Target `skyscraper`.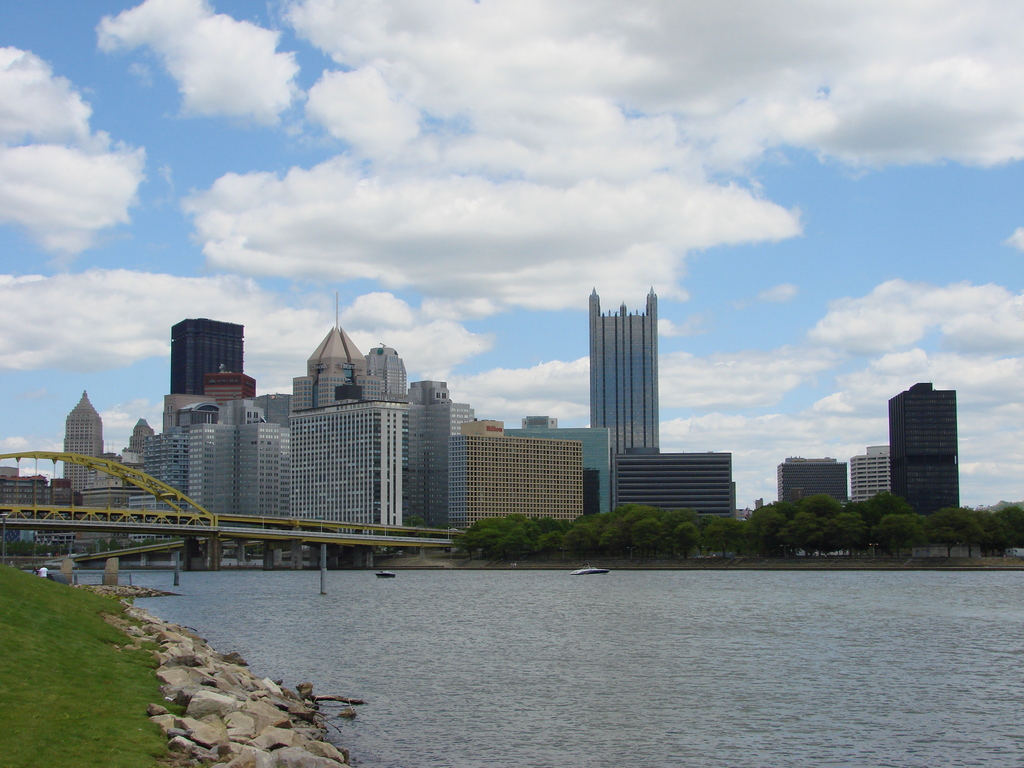
Target region: (361, 339, 406, 400).
